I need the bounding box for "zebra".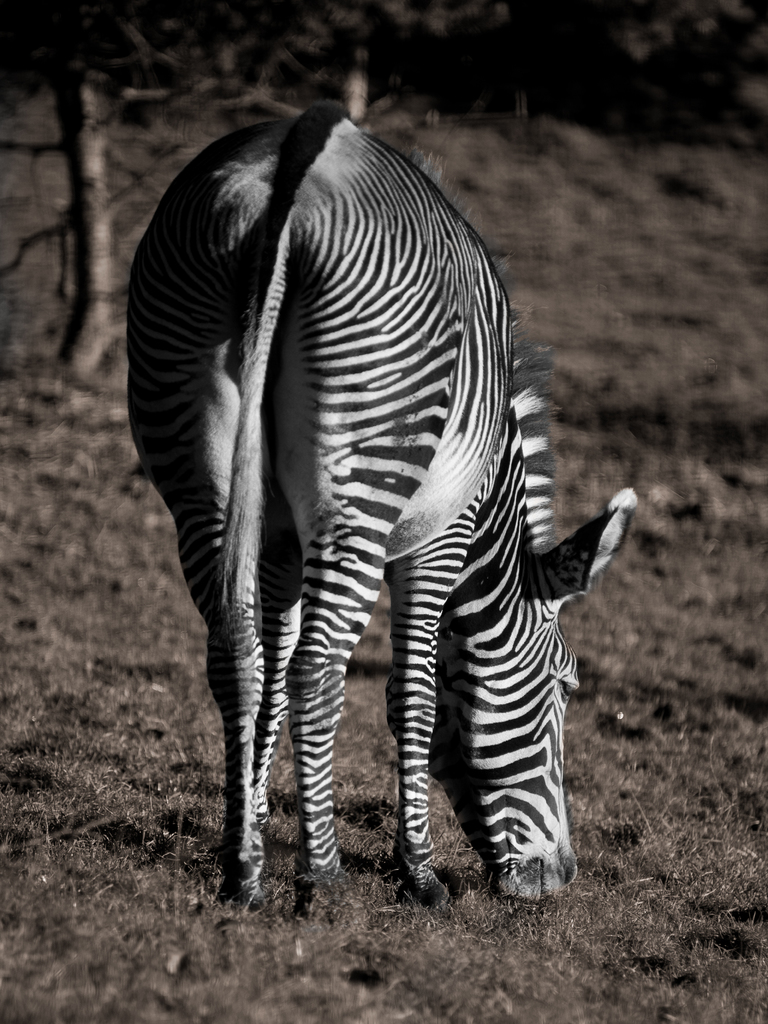
Here it is: detection(124, 100, 641, 924).
